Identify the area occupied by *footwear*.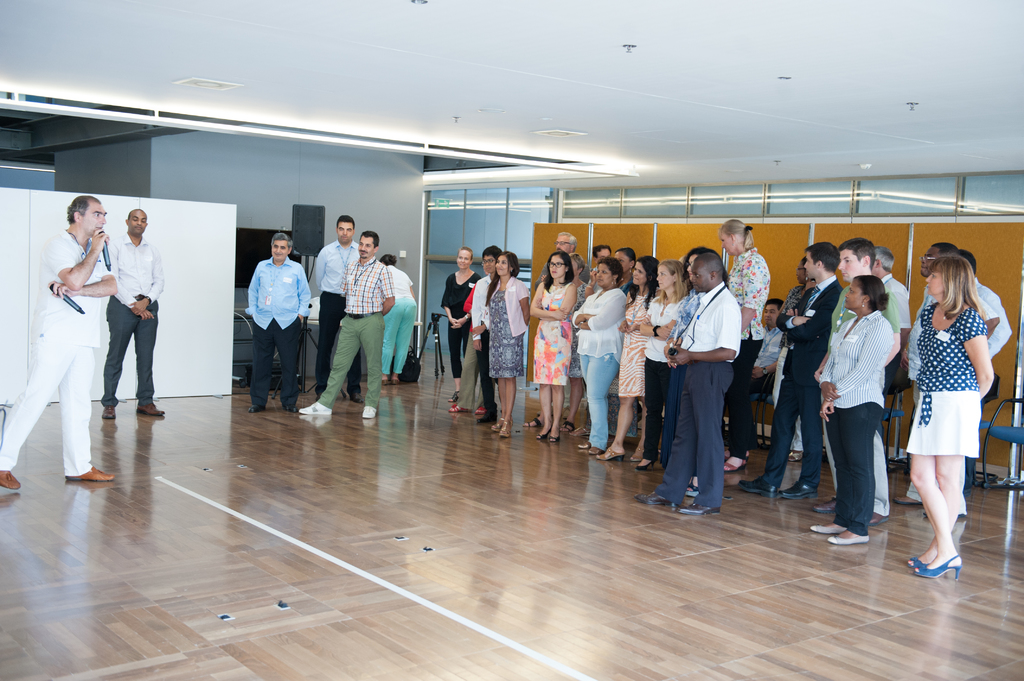
Area: (left=633, top=492, right=666, bottom=504).
